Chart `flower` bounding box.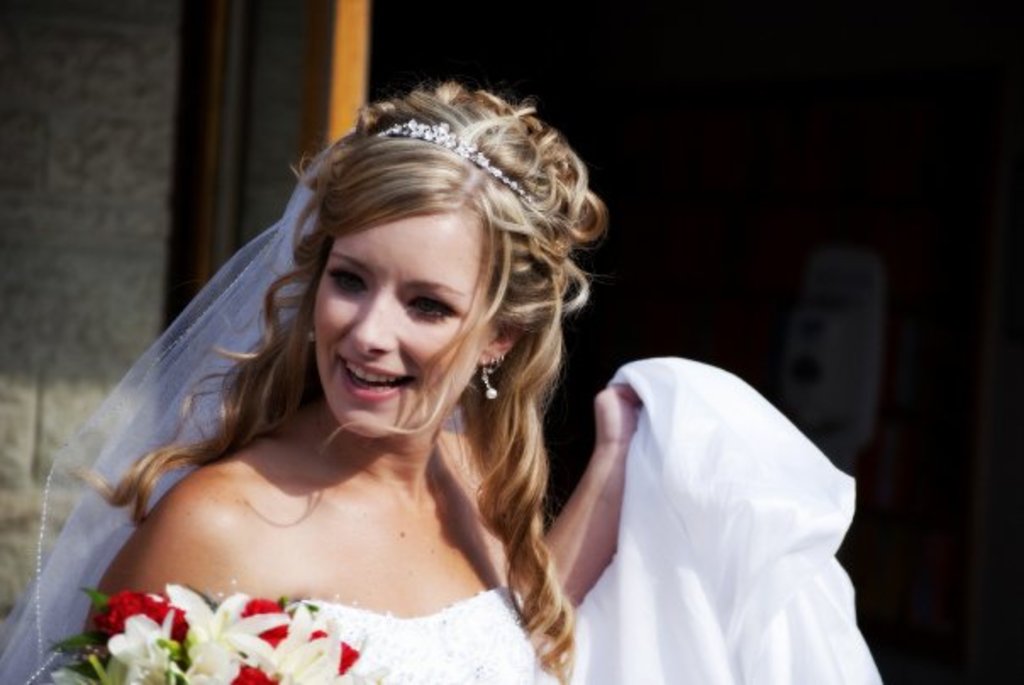
Charted: [280,600,354,683].
